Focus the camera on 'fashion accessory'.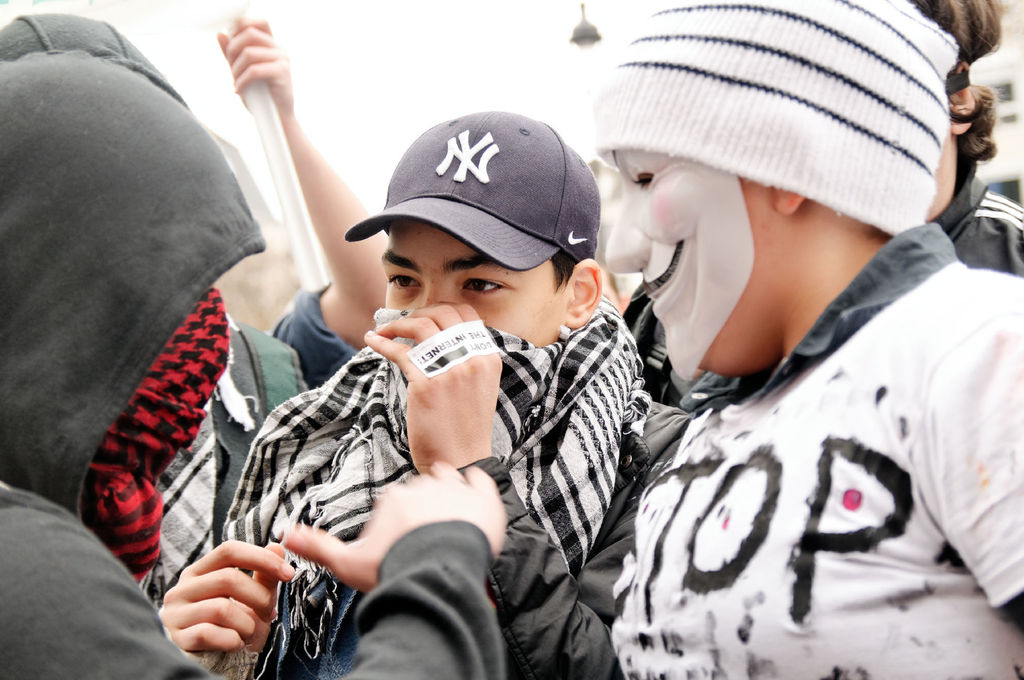
Focus region: pyautogui.locateOnScreen(83, 281, 232, 583).
